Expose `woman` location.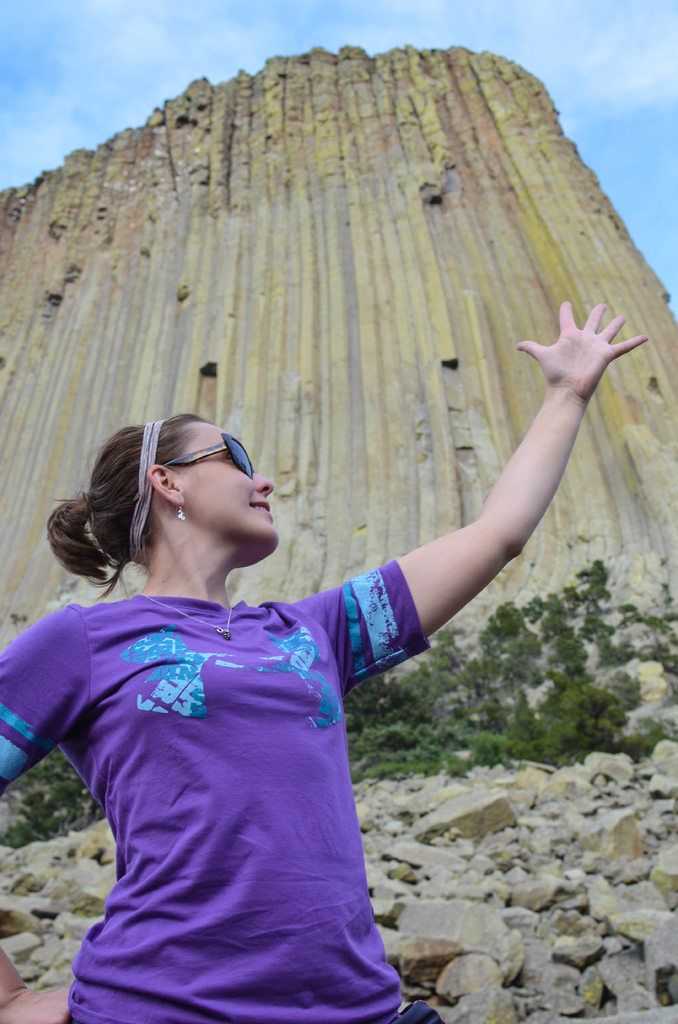
Exposed at <bbox>0, 297, 649, 1023</bbox>.
